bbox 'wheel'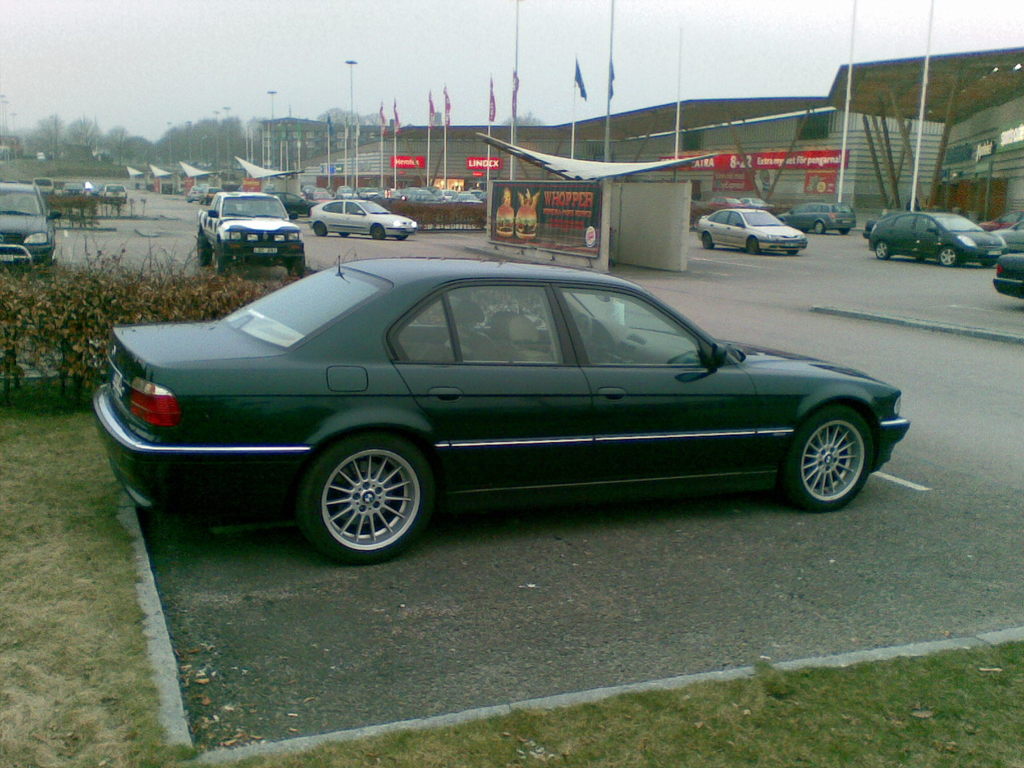
l=370, t=227, r=382, b=239
